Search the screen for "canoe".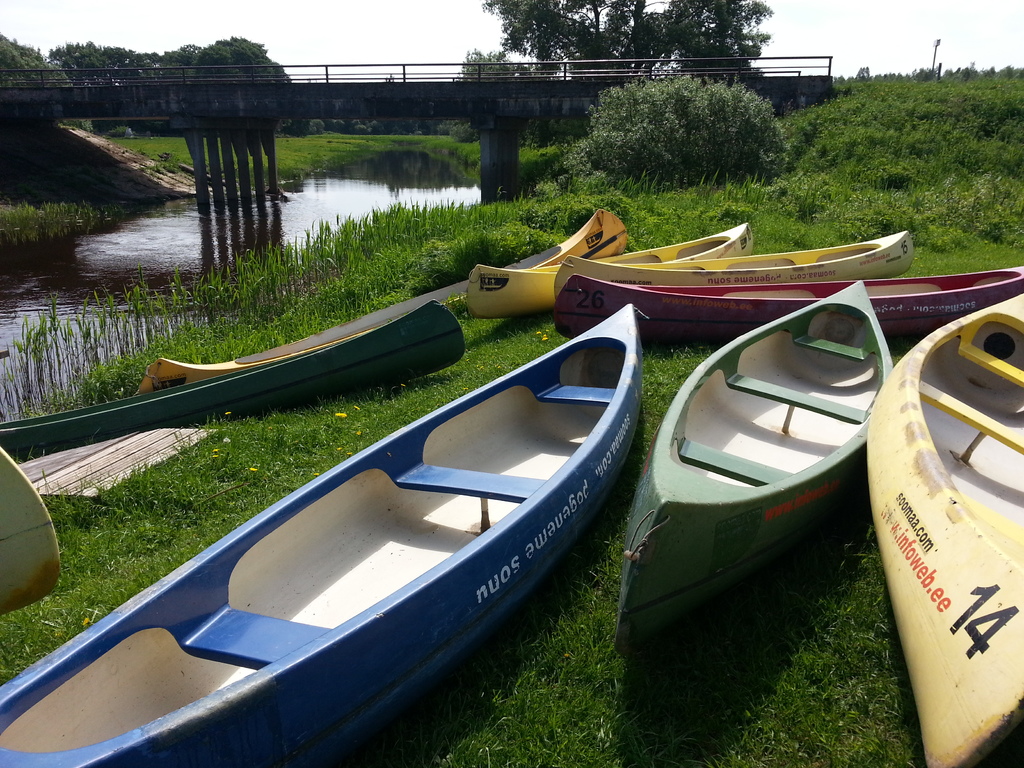
Found at (872,298,1023,767).
